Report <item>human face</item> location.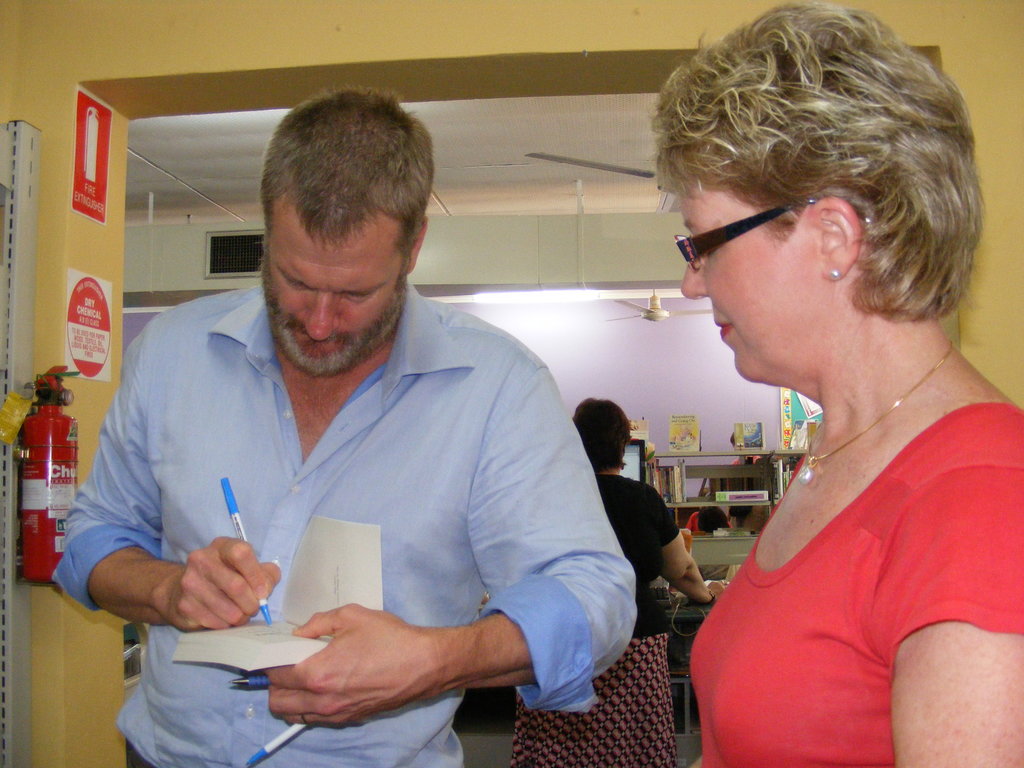
Report: 263/206/404/367.
